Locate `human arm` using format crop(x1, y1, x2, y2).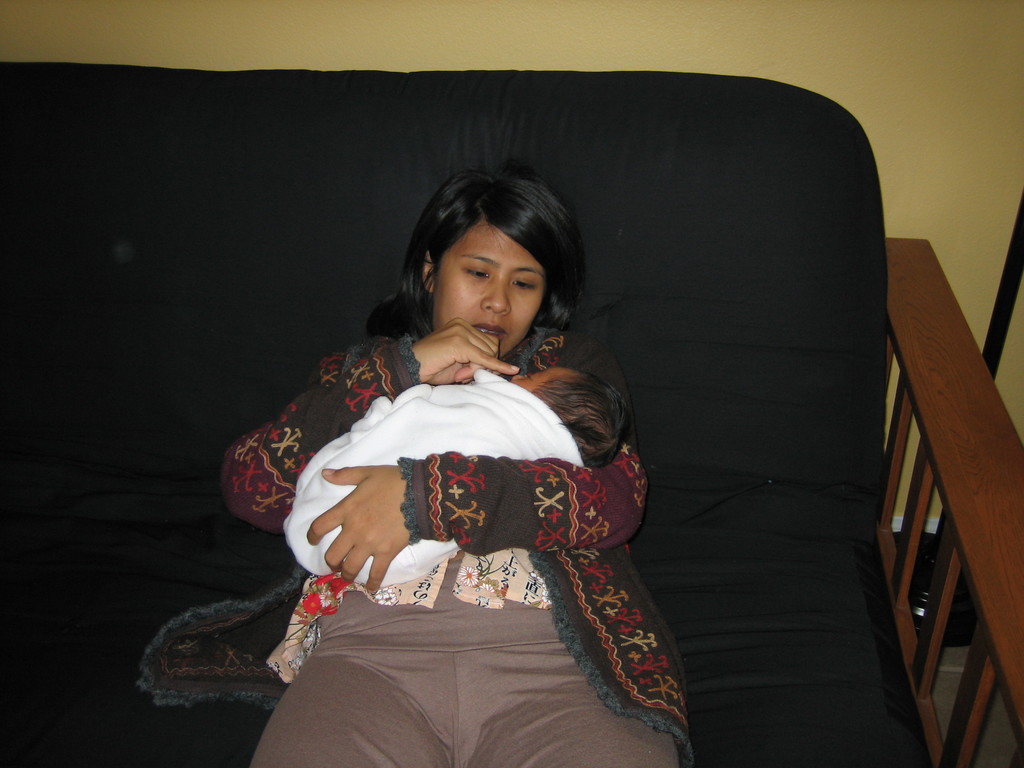
crop(222, 336, 521, 540).
